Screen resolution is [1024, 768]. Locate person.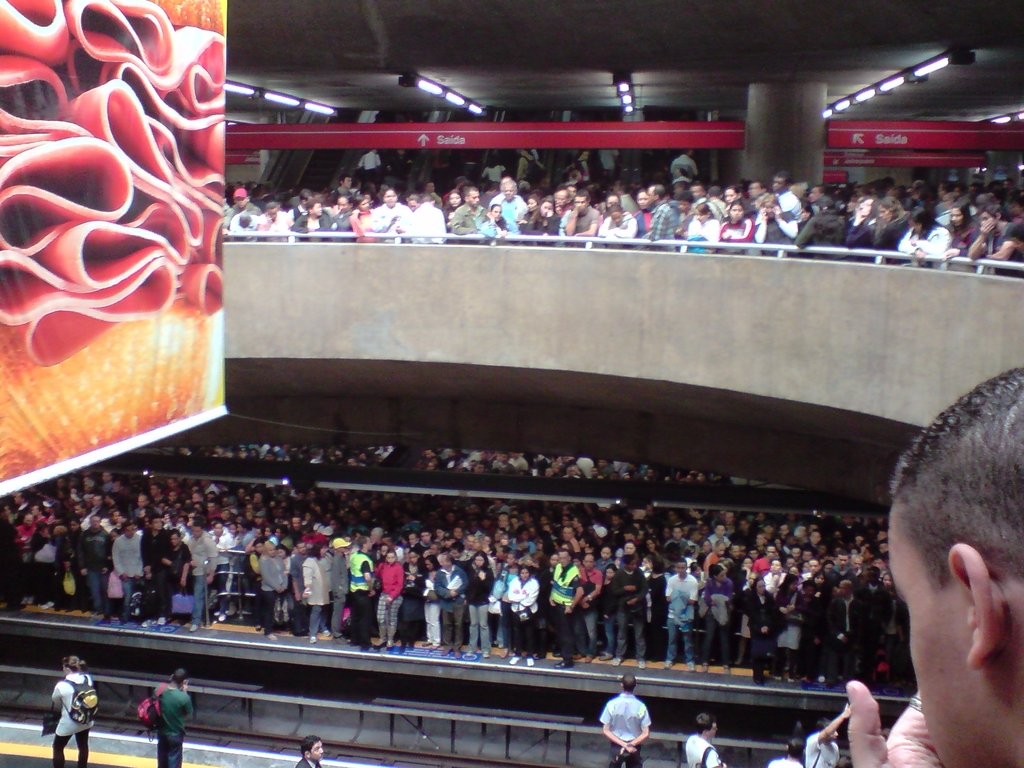
detection(671, 148, 701, 180).
